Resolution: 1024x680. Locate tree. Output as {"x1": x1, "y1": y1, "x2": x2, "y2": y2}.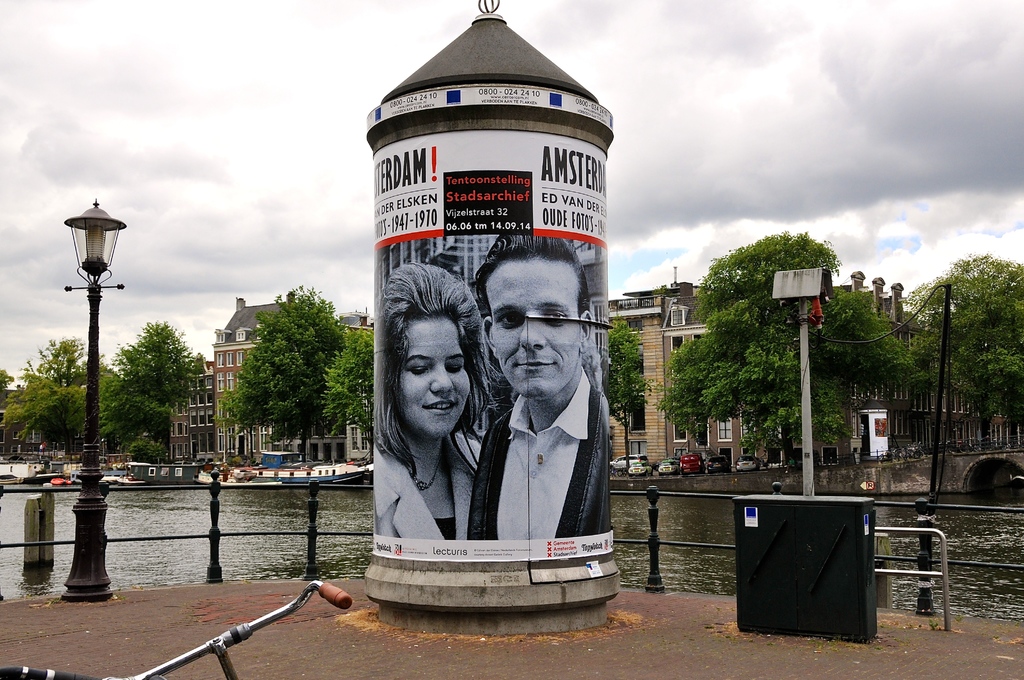
{"x1": 6, "y1": 339, "x2": 109, "y2": 458}.
